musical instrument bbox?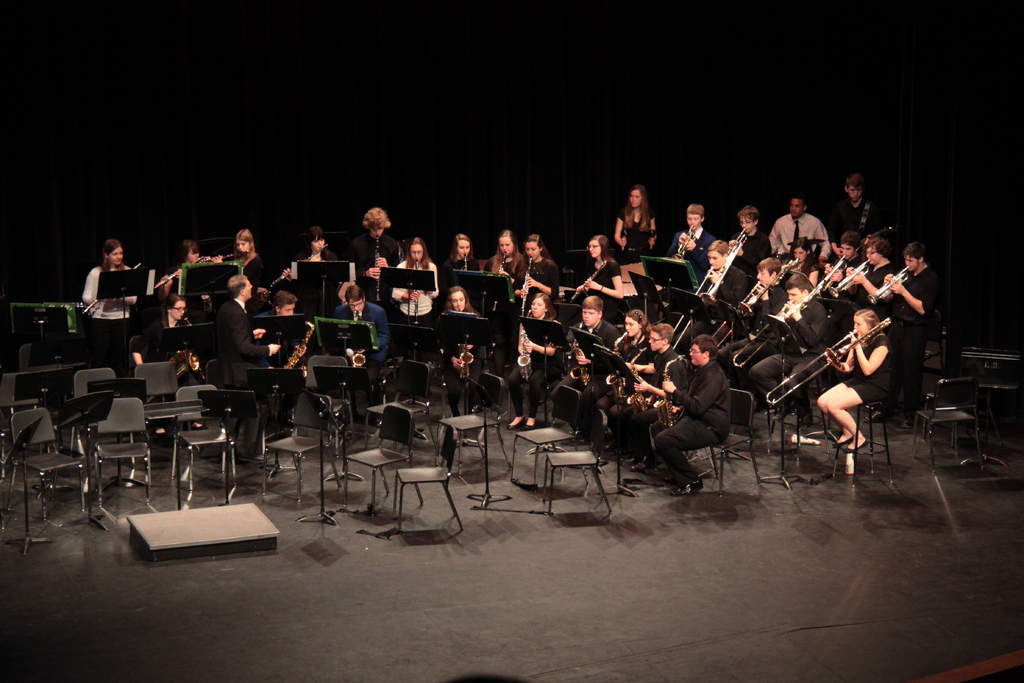
863 264 909 306
